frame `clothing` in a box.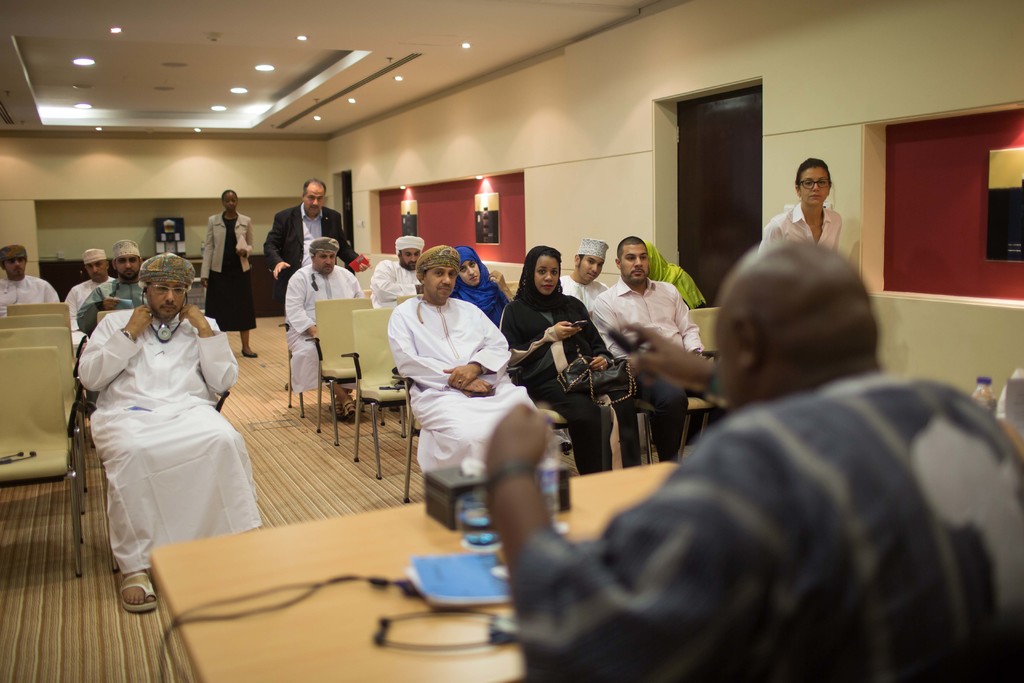
263, 200, 358, 269.
